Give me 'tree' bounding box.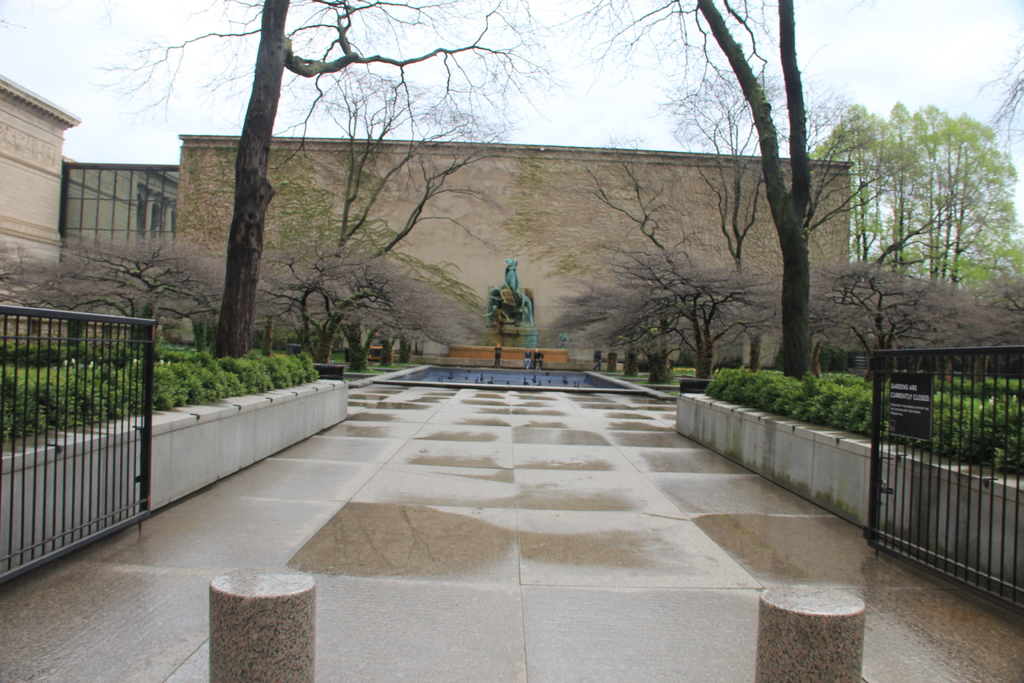
262 242 397 359.
